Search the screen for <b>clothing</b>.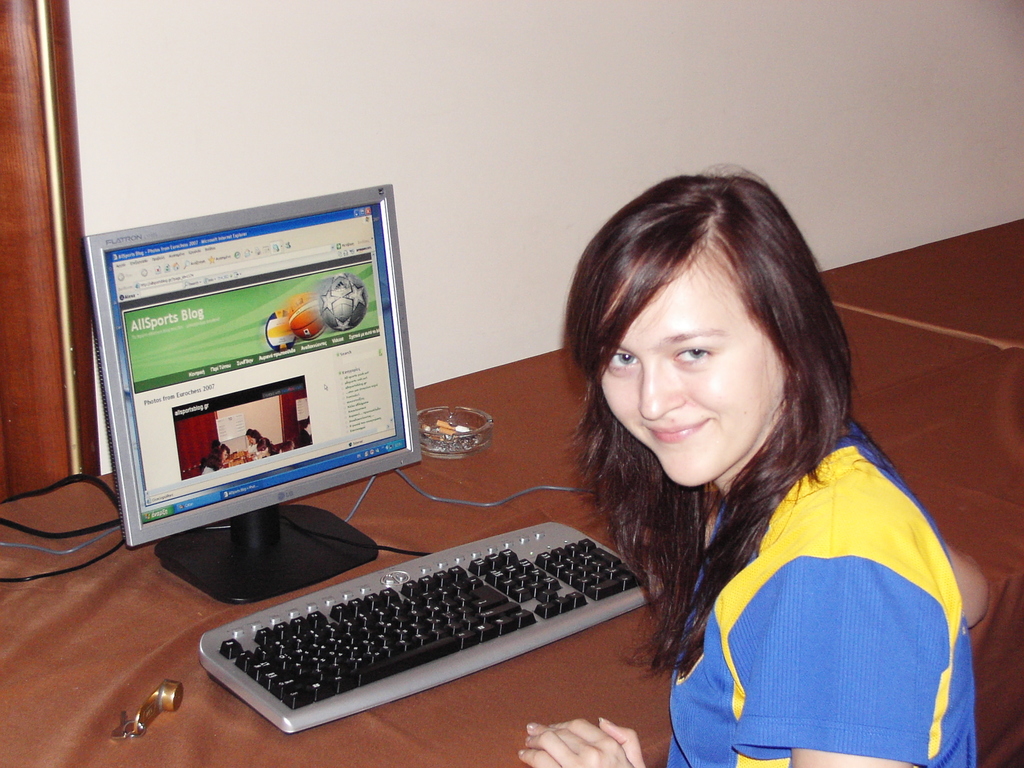
Found at detection(651, 454, 972, 750).
